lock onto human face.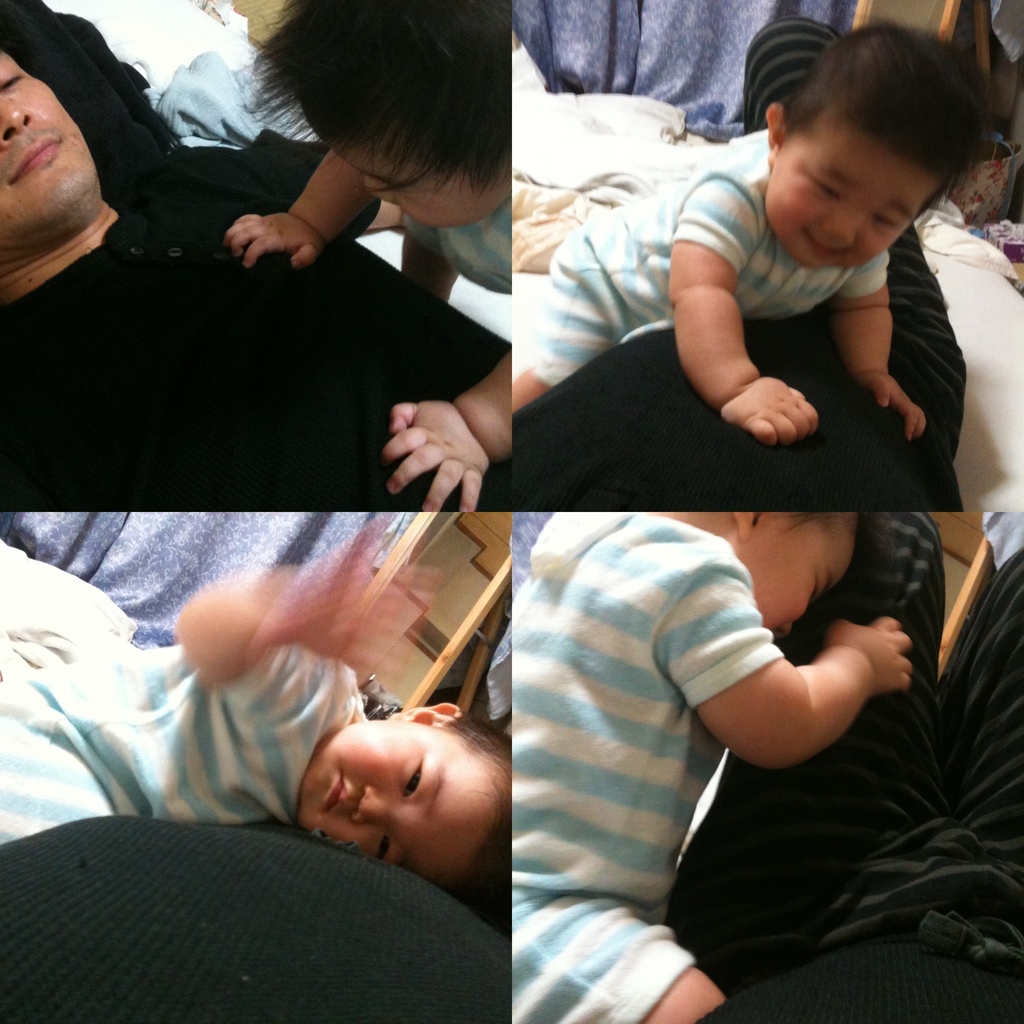
Locked: rect(0, 43, 97, 248).
